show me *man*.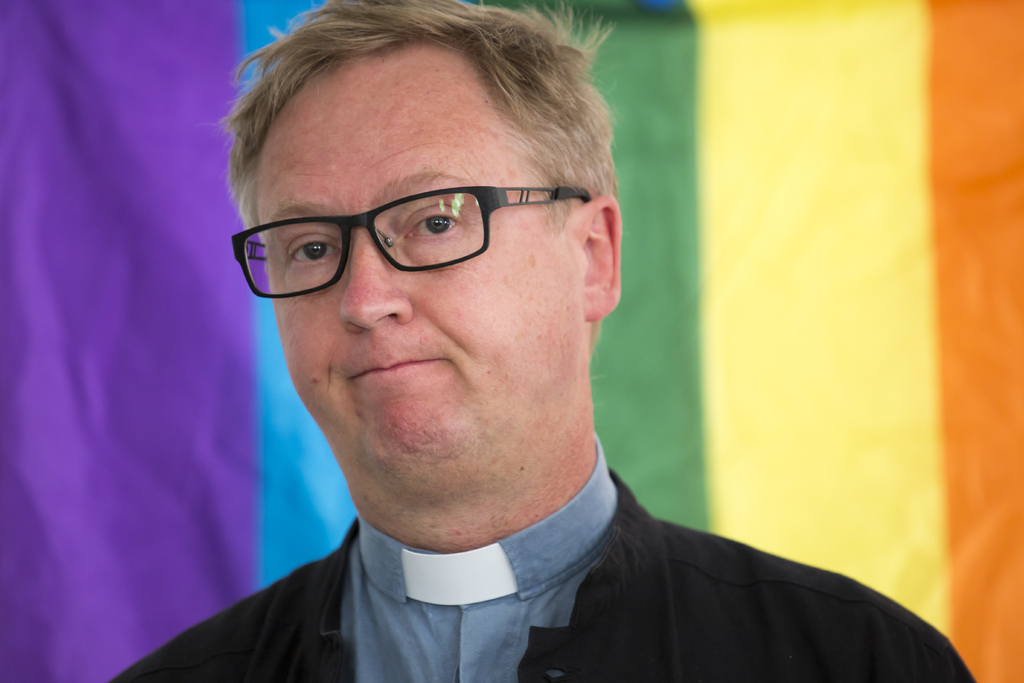
*man* is here: box=[90, 21, 931, 682].
